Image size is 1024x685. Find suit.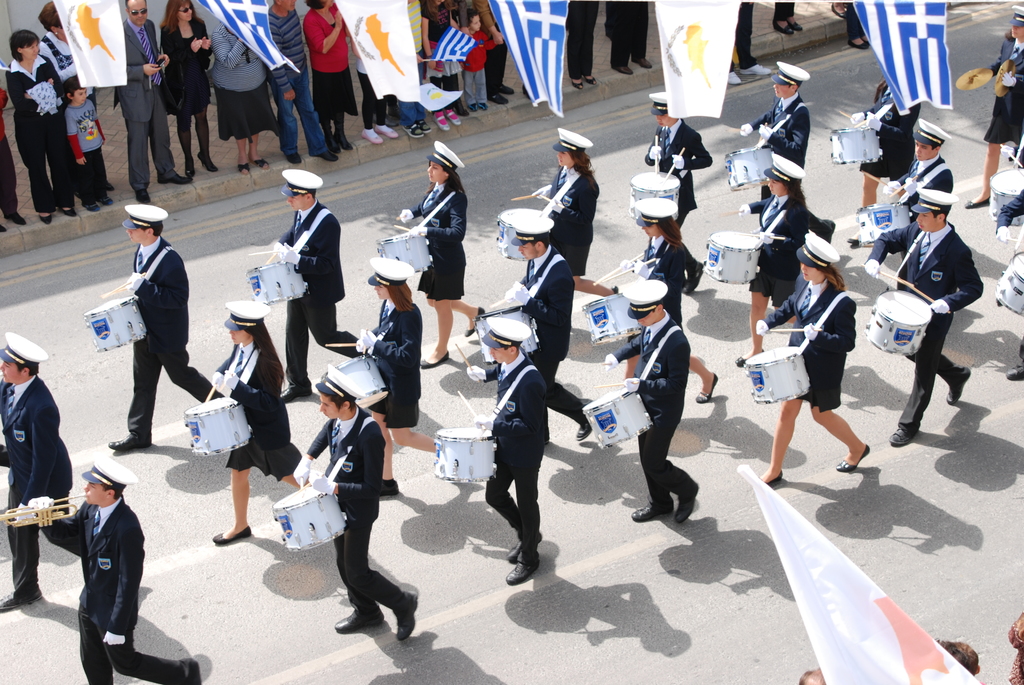
bbox=[376, 303, 422, 401].
